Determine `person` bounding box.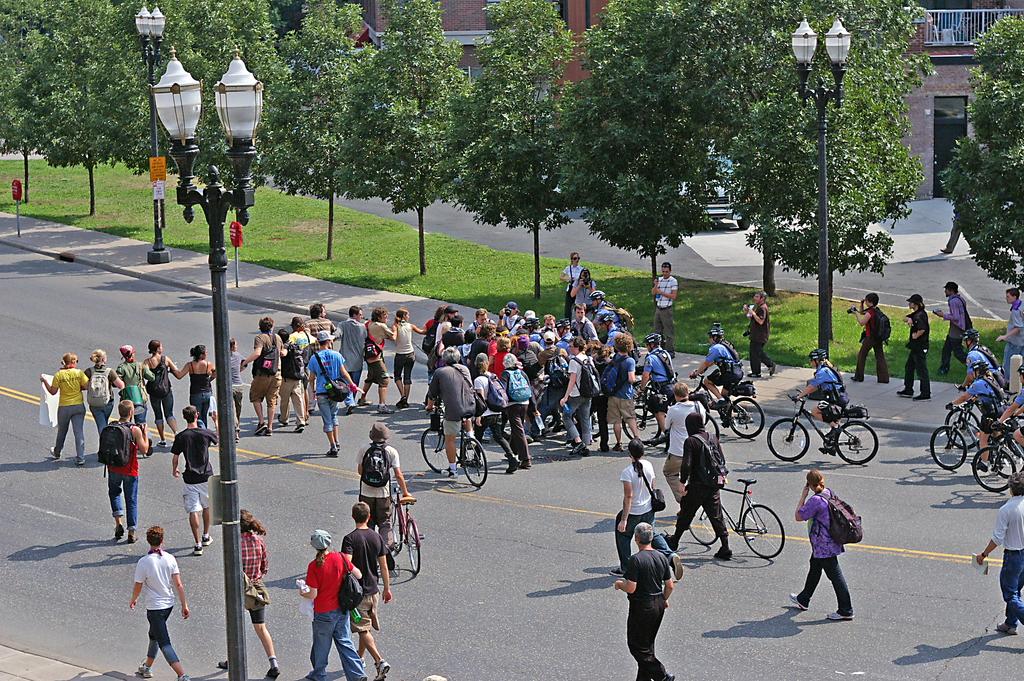
Determined: bbox=[301, 299, 346, 352].
